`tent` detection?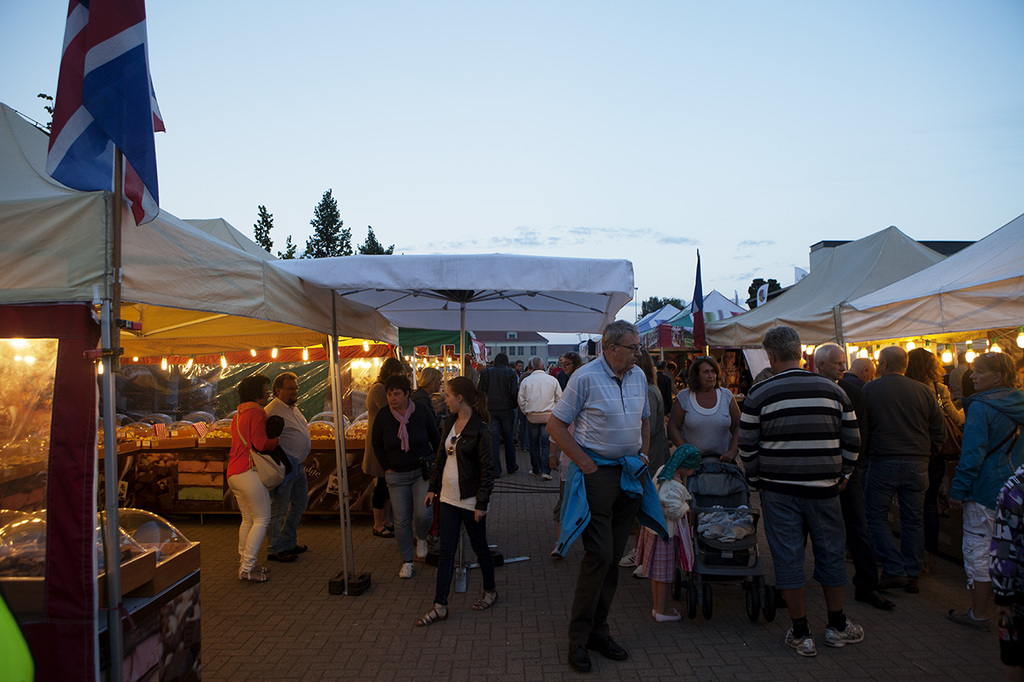
257, 252, 636, 385
